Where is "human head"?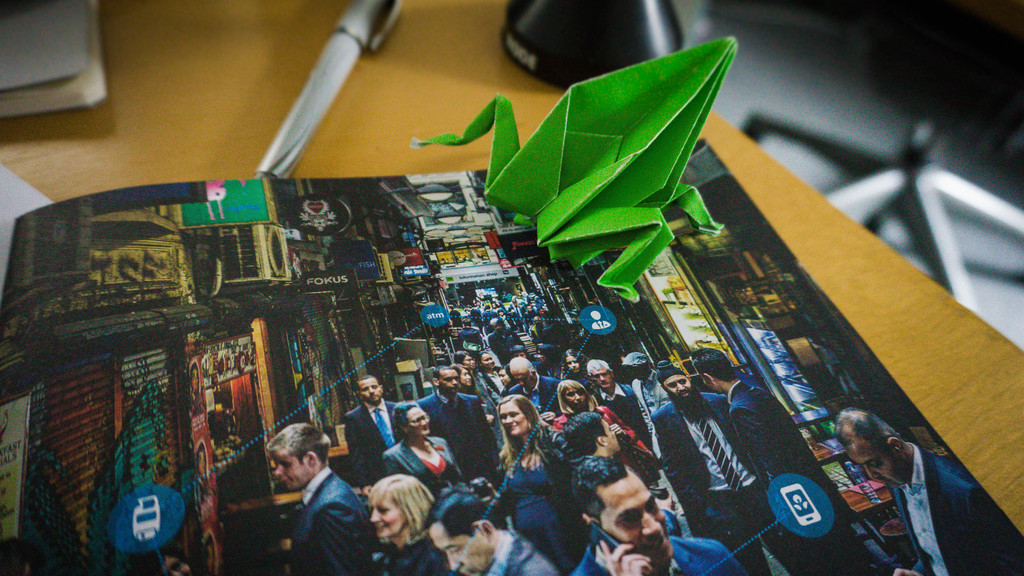
pyautogui.locateOnScreen(426, 490, 499, 574).
